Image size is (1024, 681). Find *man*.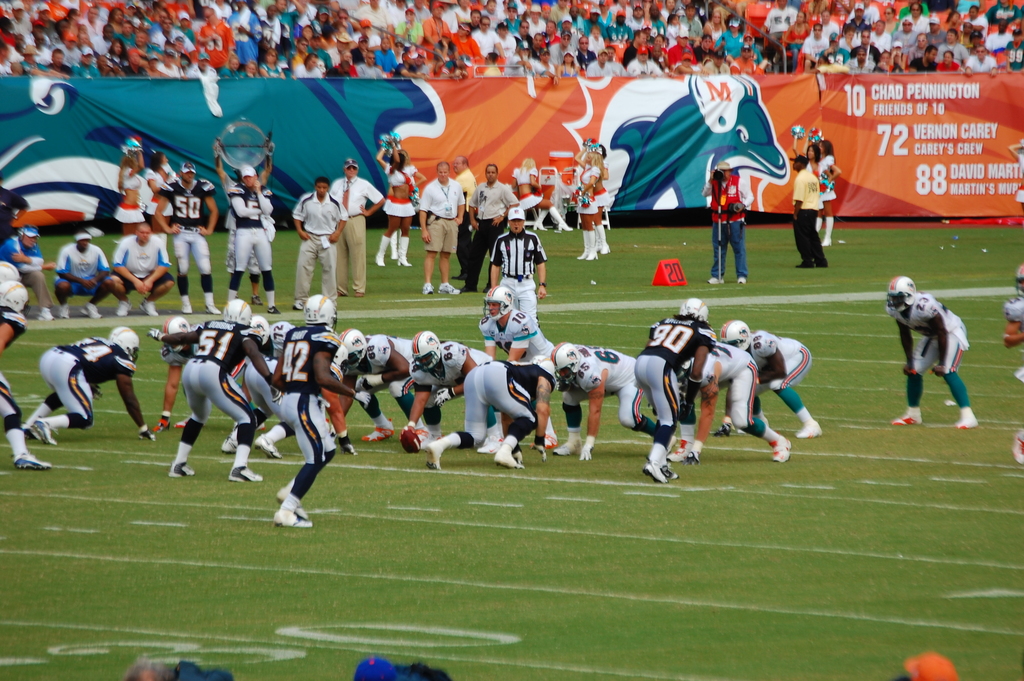
rect(266, 290, 358, 534).
